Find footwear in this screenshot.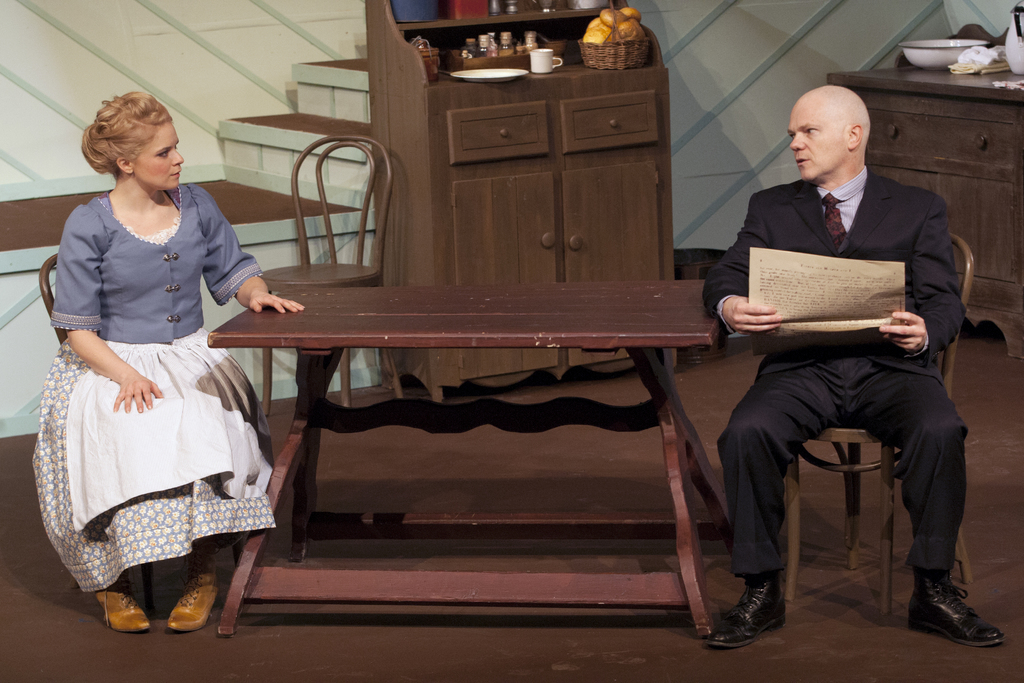
The bounding box for footwear is bbox=[166, 551, 222, 630].
